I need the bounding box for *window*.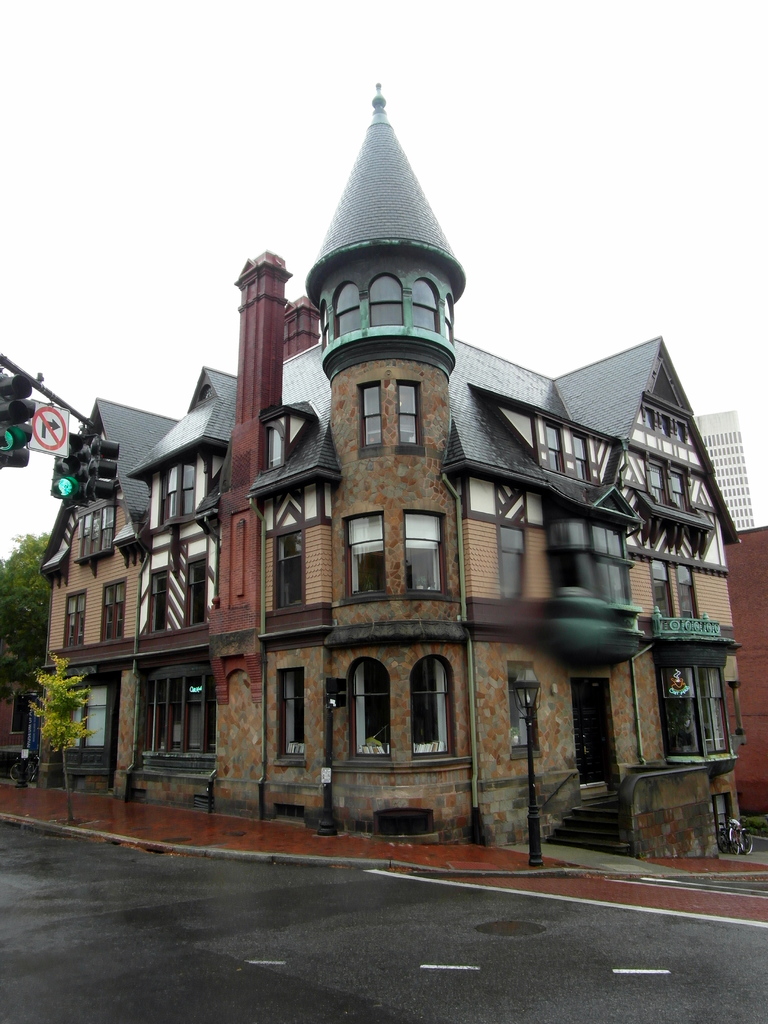
Here it is: detection(352, 657, 385, 758).
